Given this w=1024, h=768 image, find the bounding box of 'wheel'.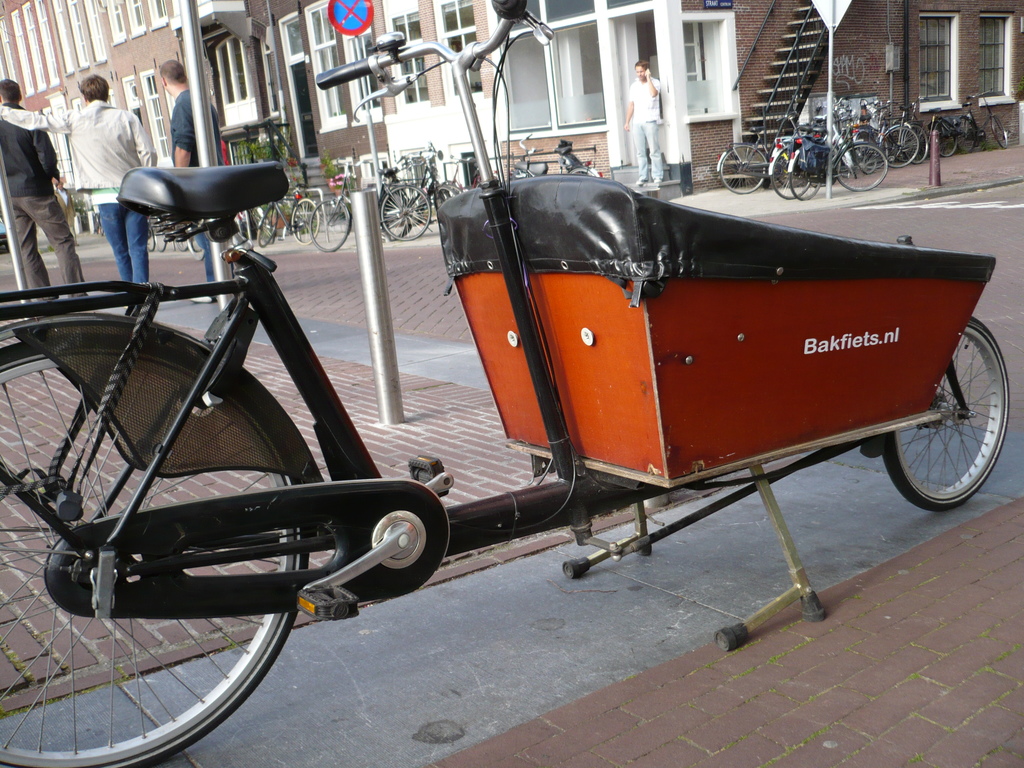
253,207,273,244.
